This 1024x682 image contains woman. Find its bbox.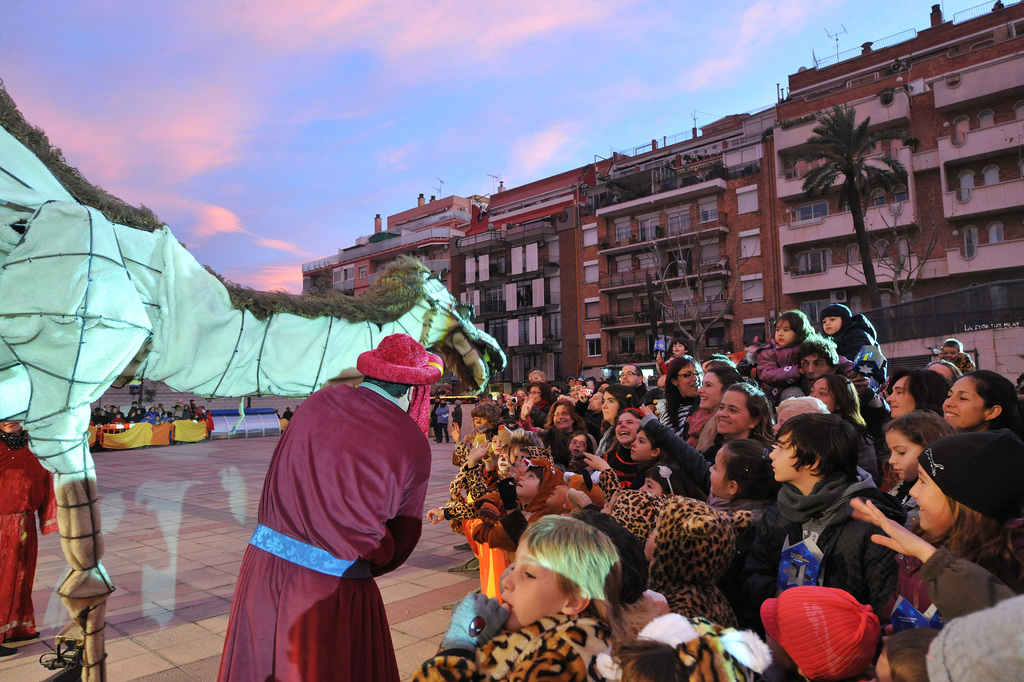
(left=807, top=373, right=884, bottom=488).
